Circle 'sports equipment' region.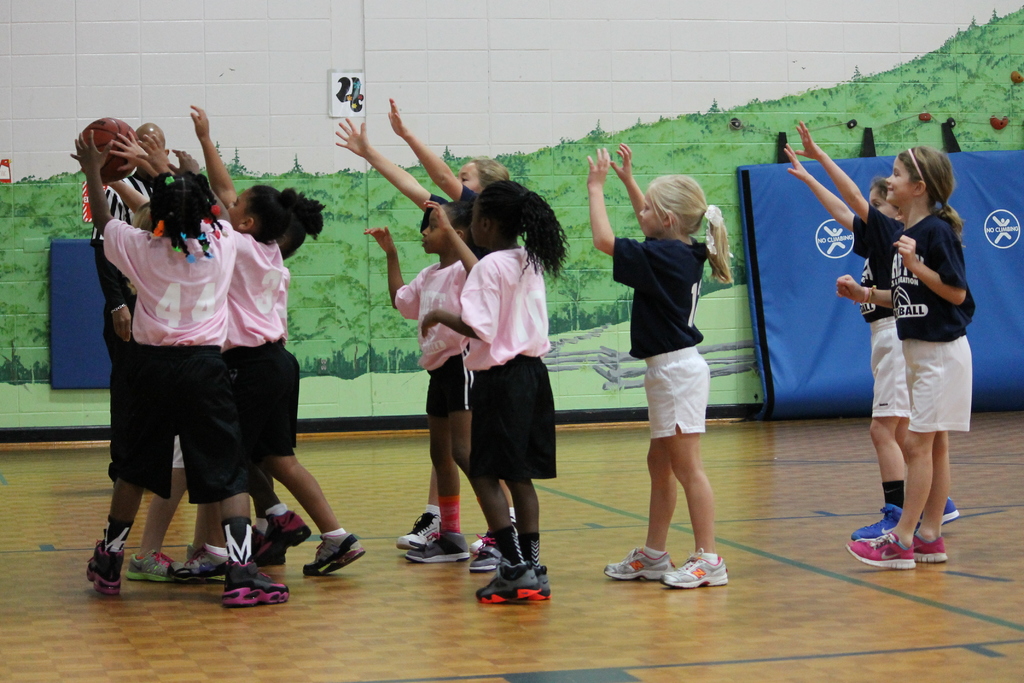
Region: rect(303, 531, 365, 574).
